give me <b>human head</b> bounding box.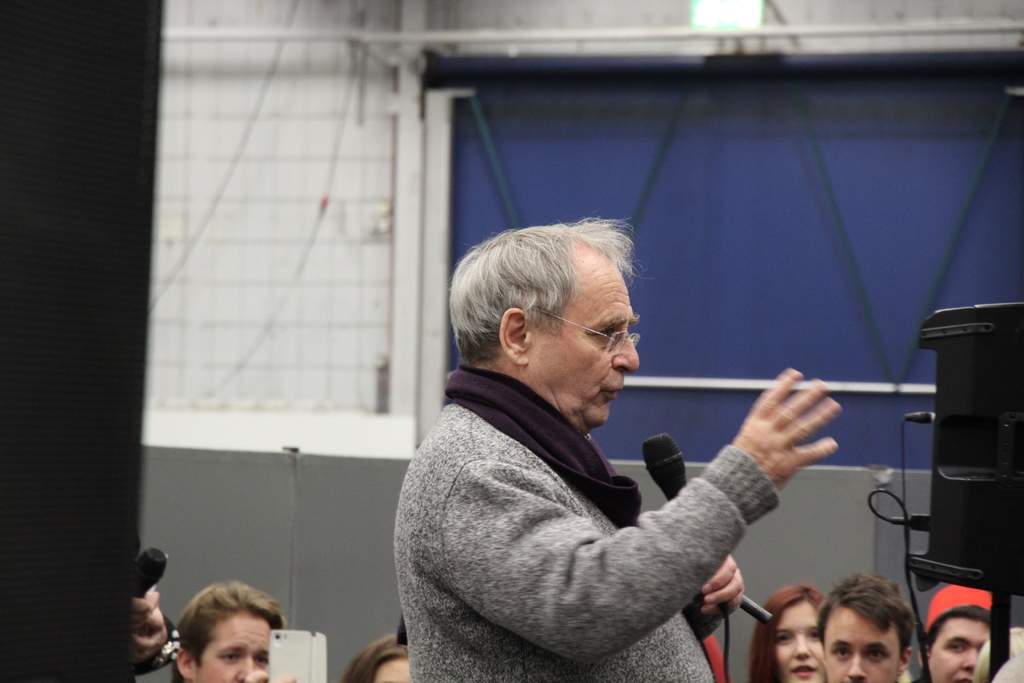
921,605,993,682.
